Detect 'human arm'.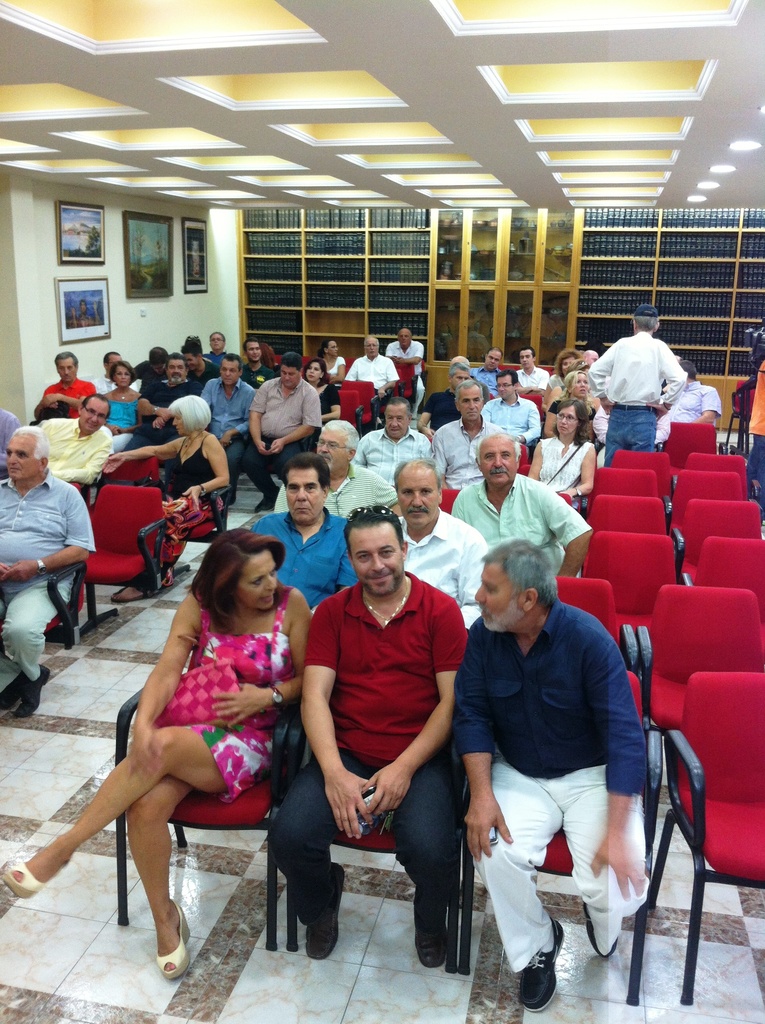
Detected at {"left": 538, "top": 483, "right": 595, "bottom": 579}.
